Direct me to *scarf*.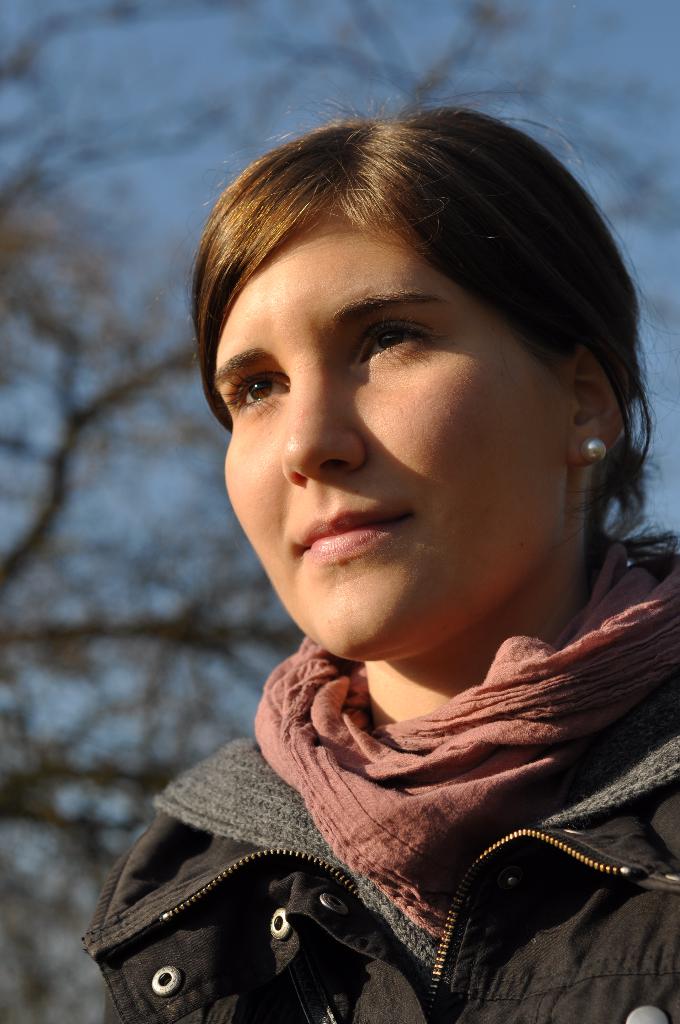
Direction: l=261, t=531, r=679, b=881.
